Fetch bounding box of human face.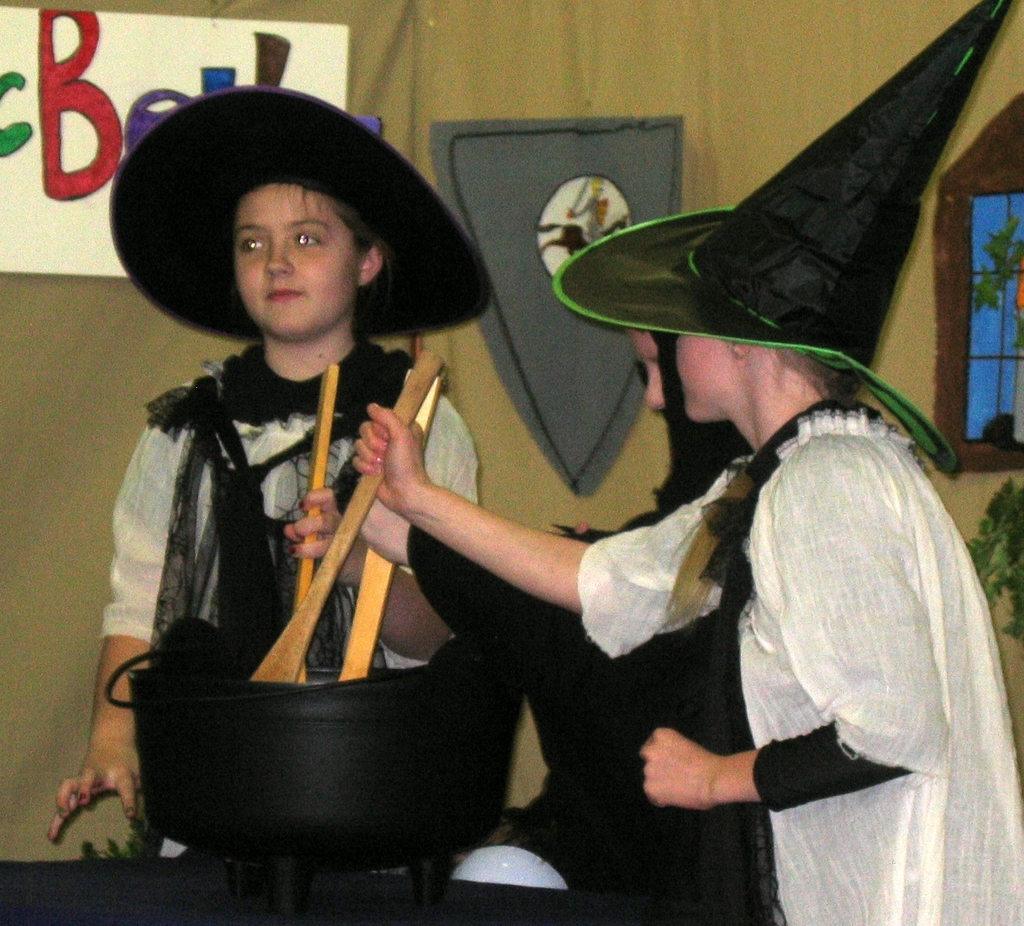
Bbox: box(235, 176, 356, 342).
